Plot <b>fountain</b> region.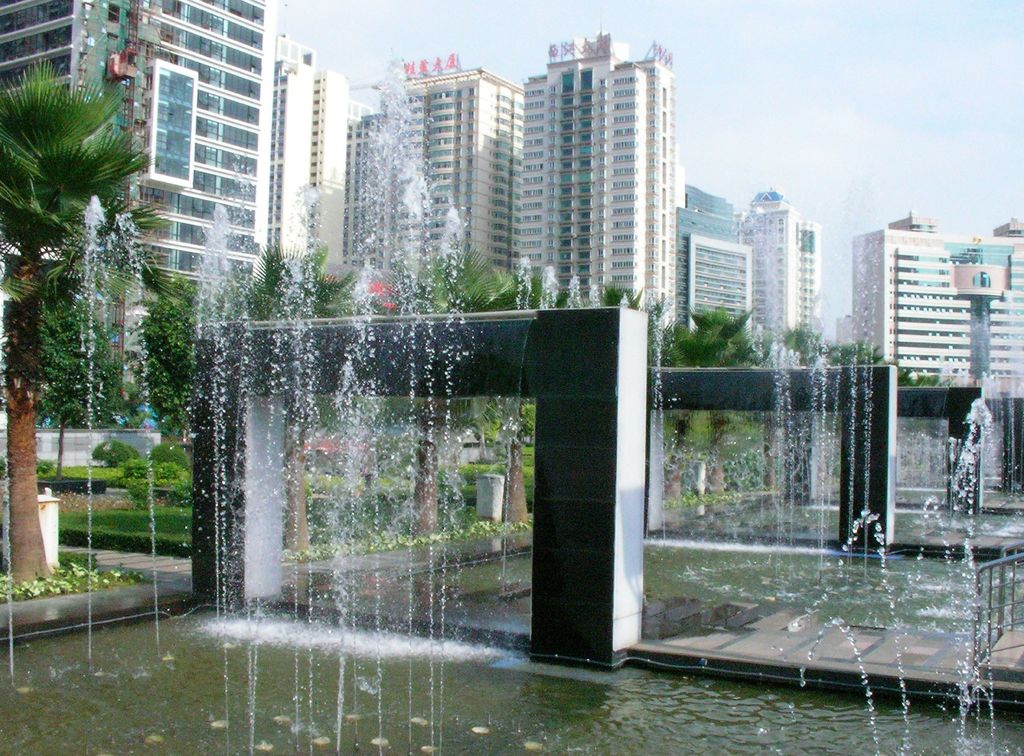
Plotted at left=0, top=40, right=1022, bottom=755.
